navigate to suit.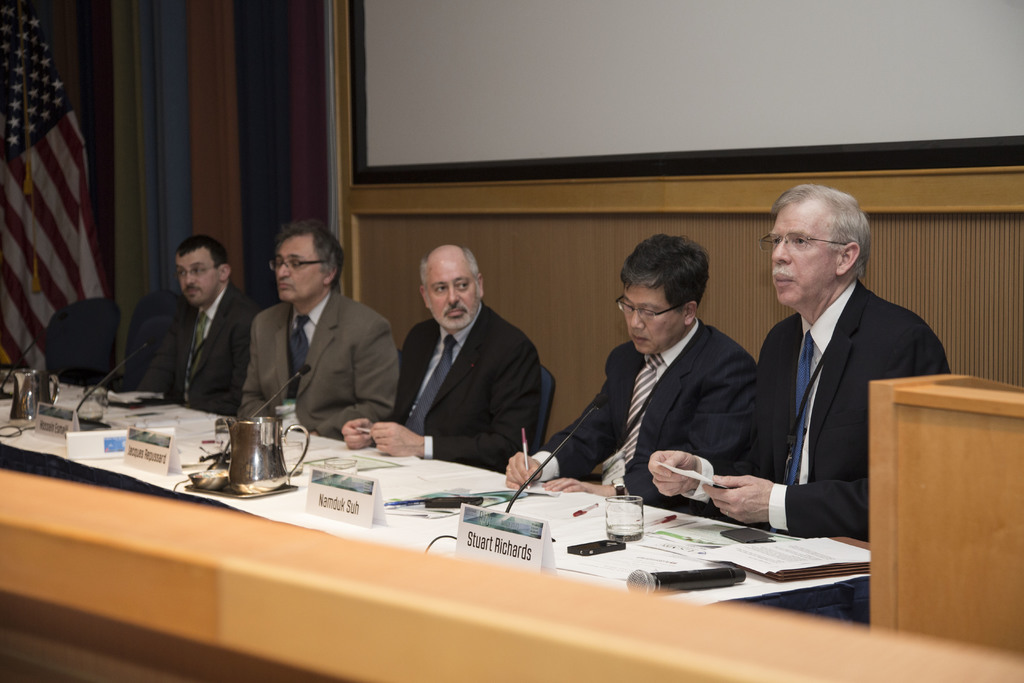
Navigation target: (left=699, top=283, right=941, bottom=534).
